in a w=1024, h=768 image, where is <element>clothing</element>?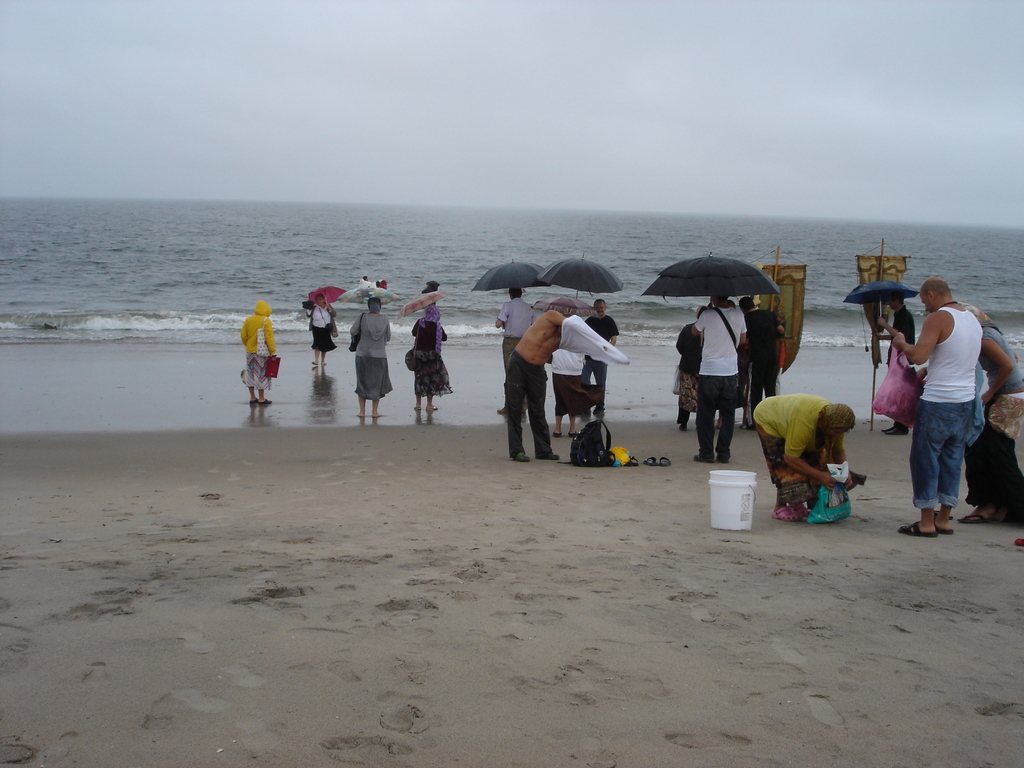
[left=302, top=299, right=335, bottom=350].
